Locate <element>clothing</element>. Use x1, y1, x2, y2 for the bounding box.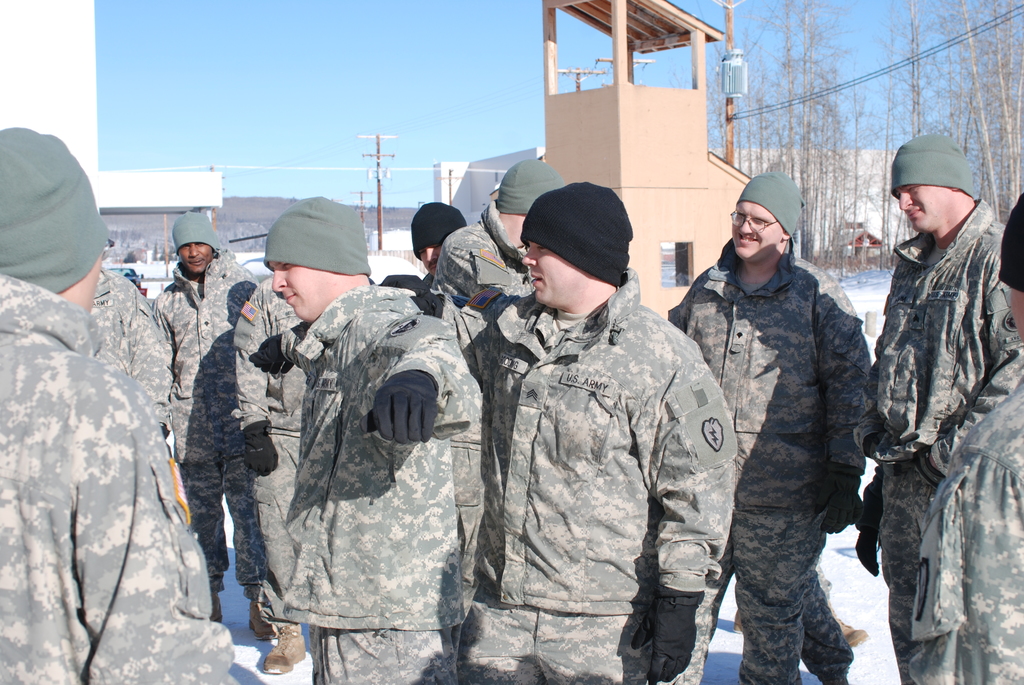
861, 173, 1016, 684.
